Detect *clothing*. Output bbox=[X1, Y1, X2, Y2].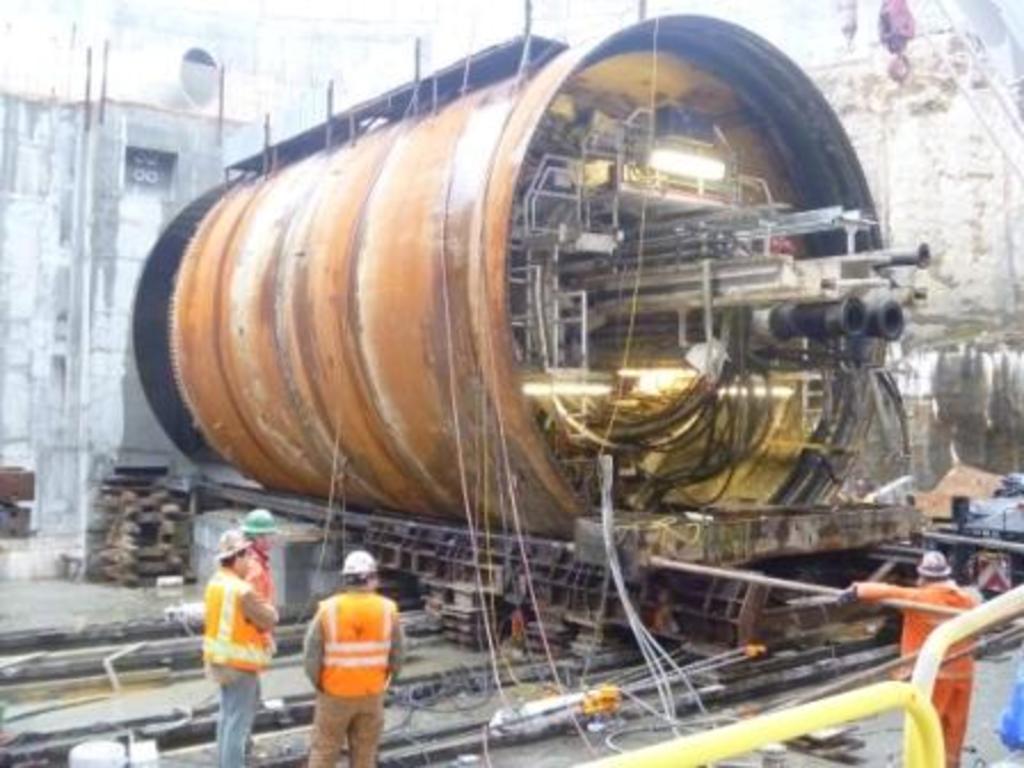
bbox=[238, 521, 279, 677].
